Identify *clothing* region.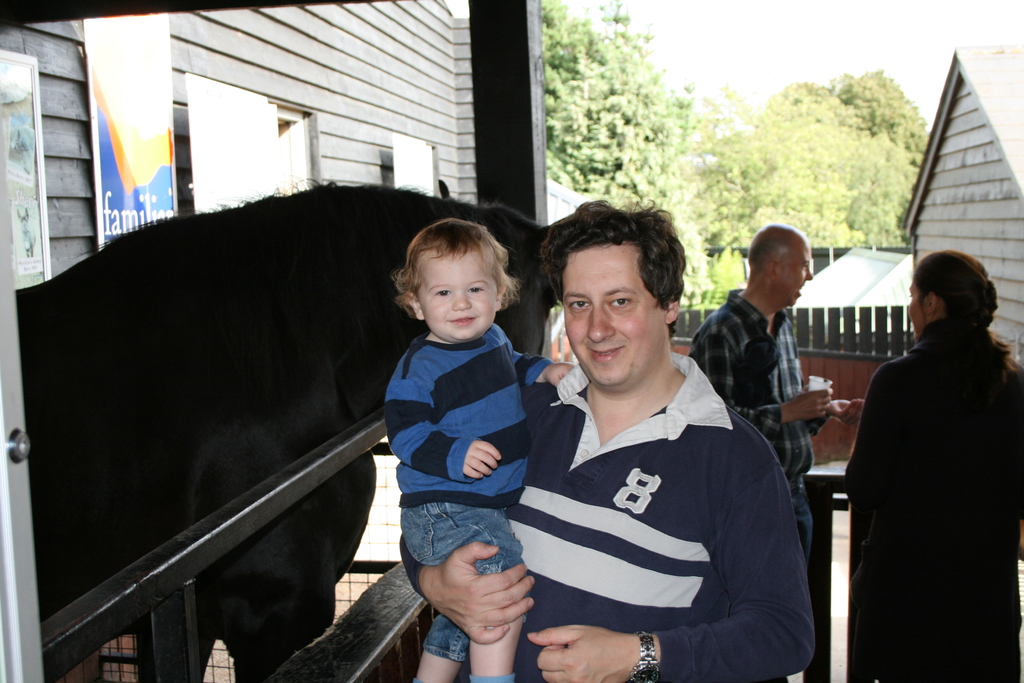
Region: <region>838, 313, 1023, 682</region>.
